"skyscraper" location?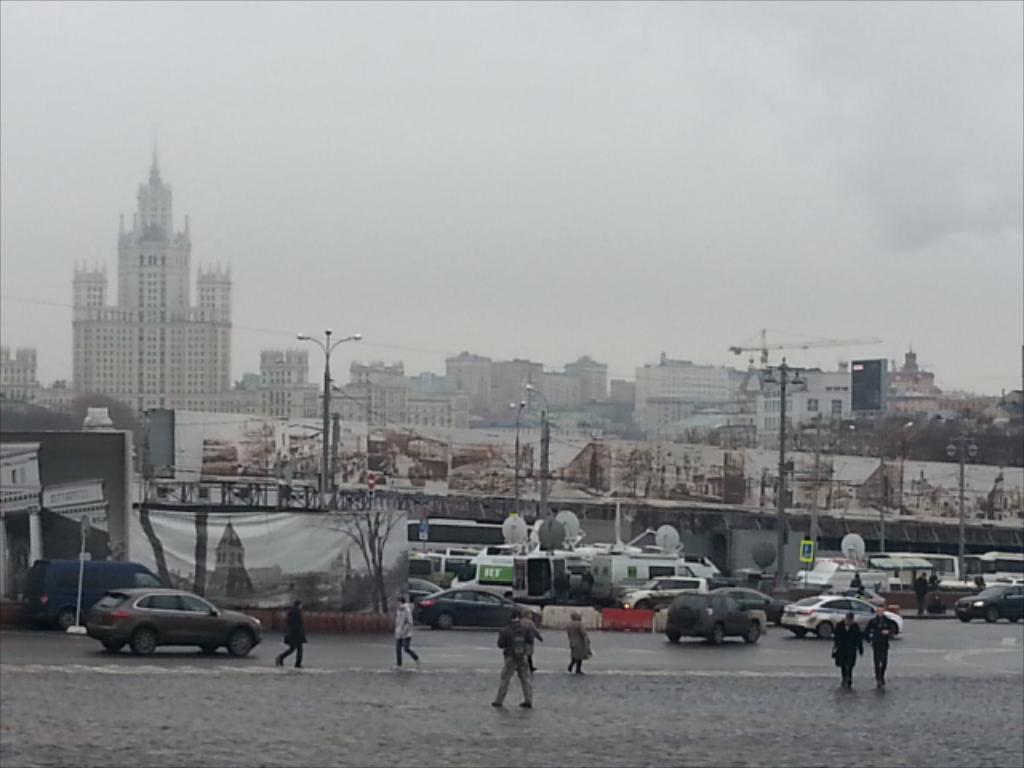
258 341 330 427
